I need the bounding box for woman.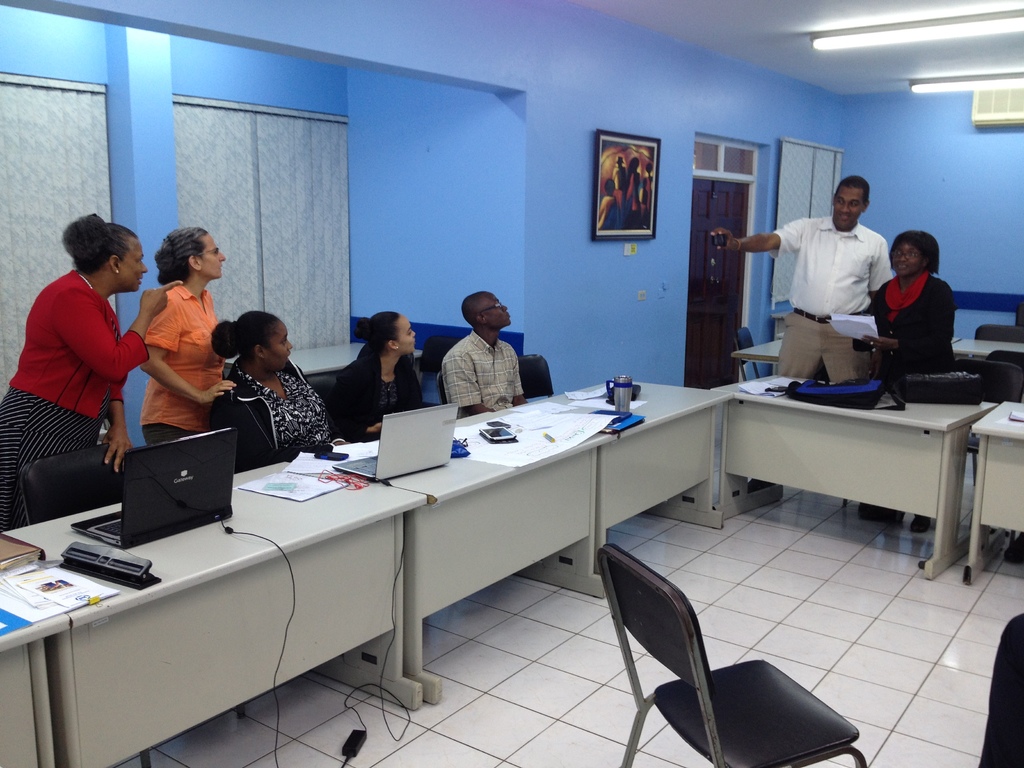
Here it is: x1=136, y1=225, x2=232, y2=433.
